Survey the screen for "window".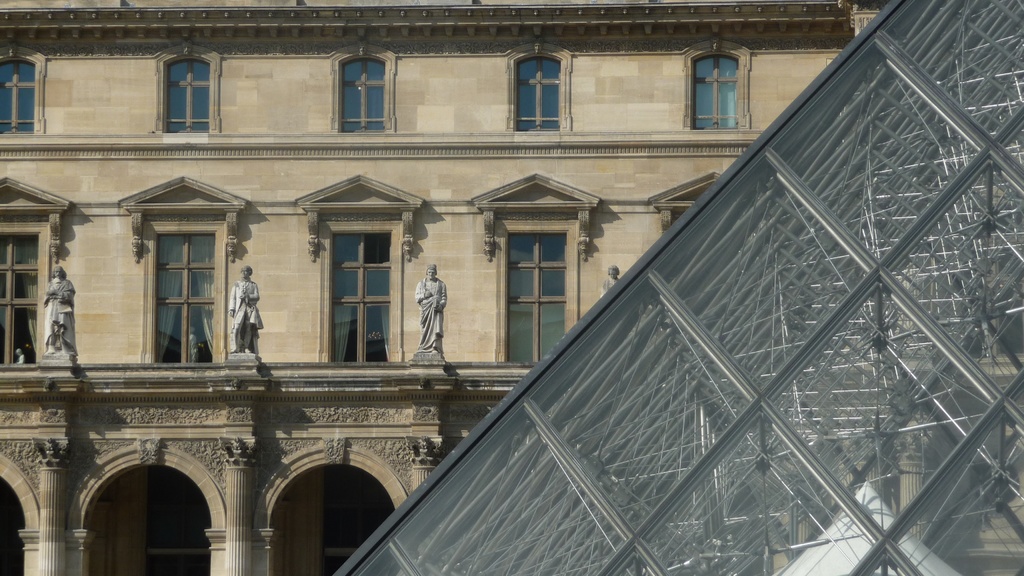
Survey found: 0,175,70,371.
